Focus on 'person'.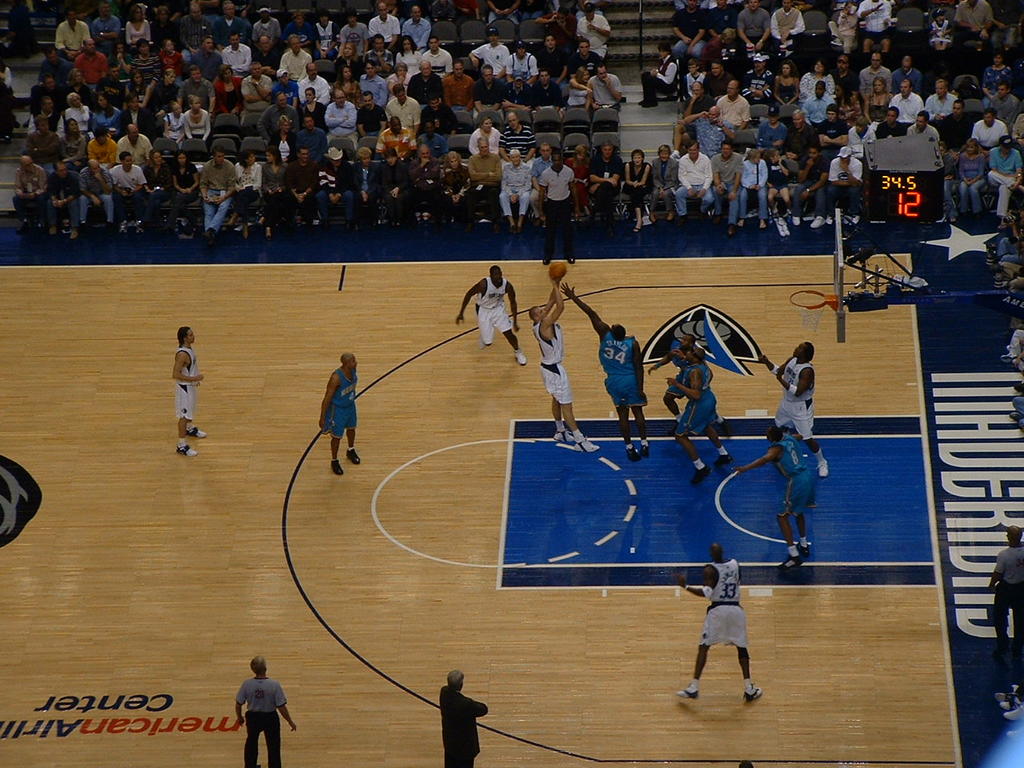
Focused at [824,143,862,224].
